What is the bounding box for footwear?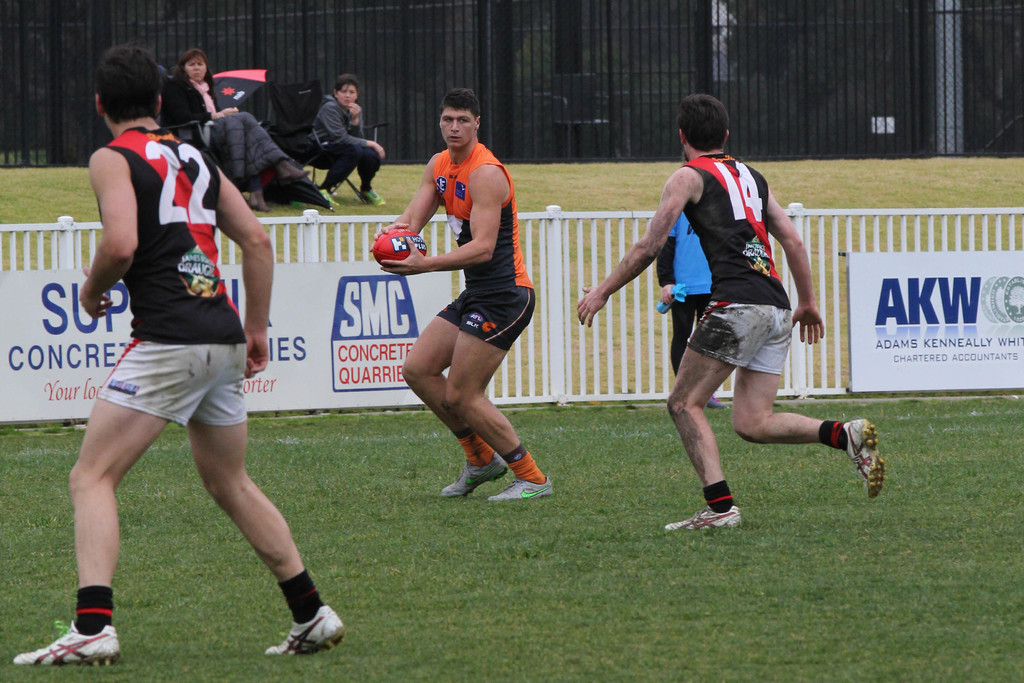
(left=252, top=191, right=268, bottom=211).
